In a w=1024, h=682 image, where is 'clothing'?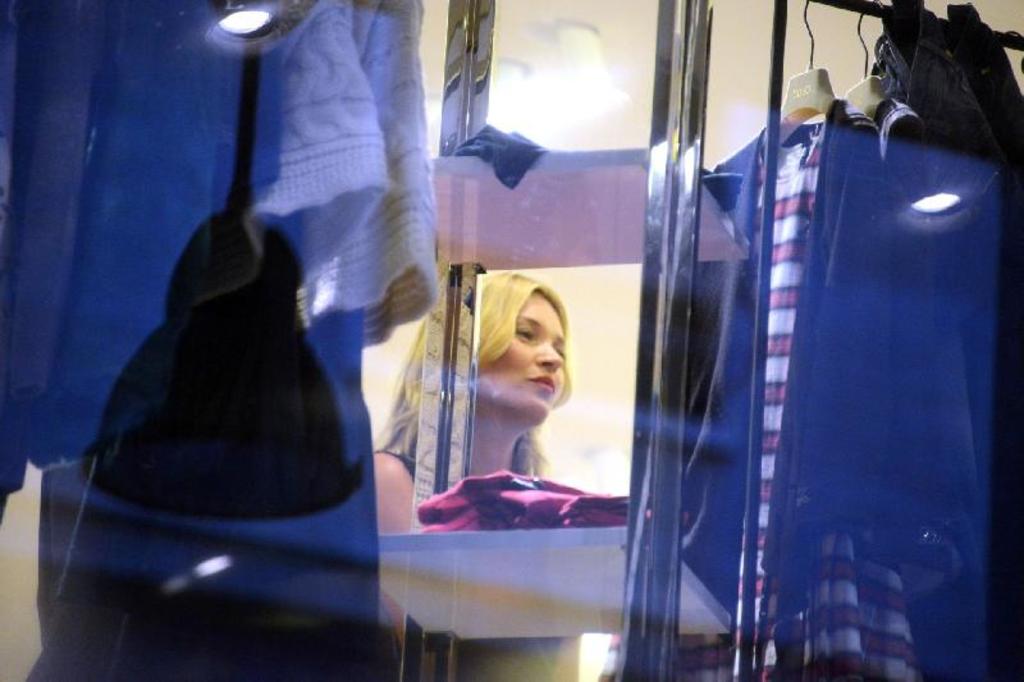
[0, 0, 439, 495].
